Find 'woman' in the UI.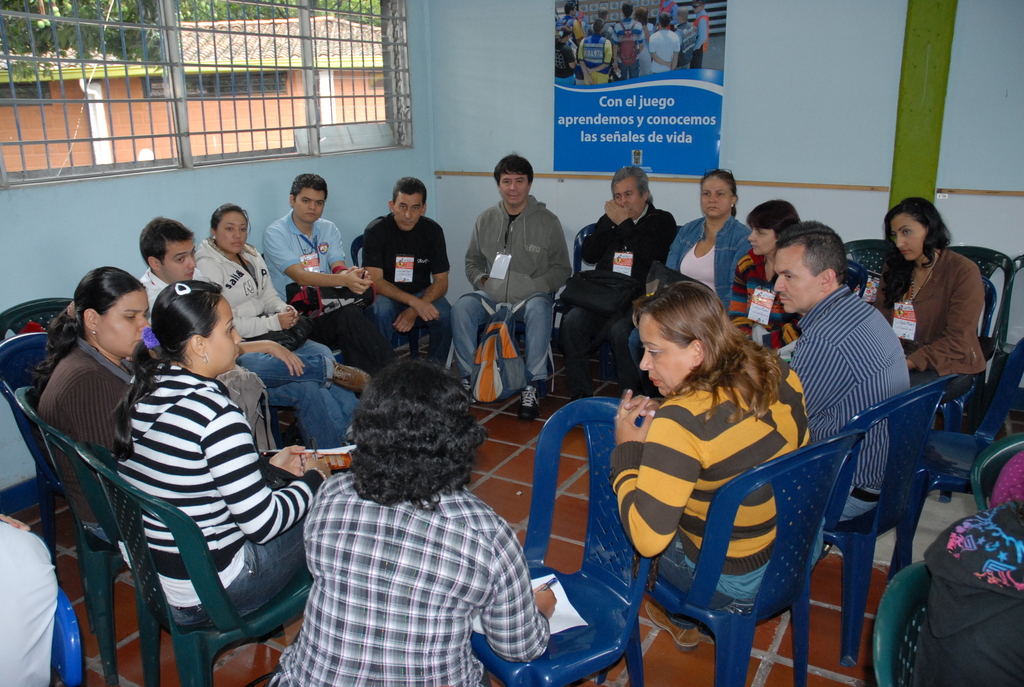
UI element at [191, 202, 367, 438].
